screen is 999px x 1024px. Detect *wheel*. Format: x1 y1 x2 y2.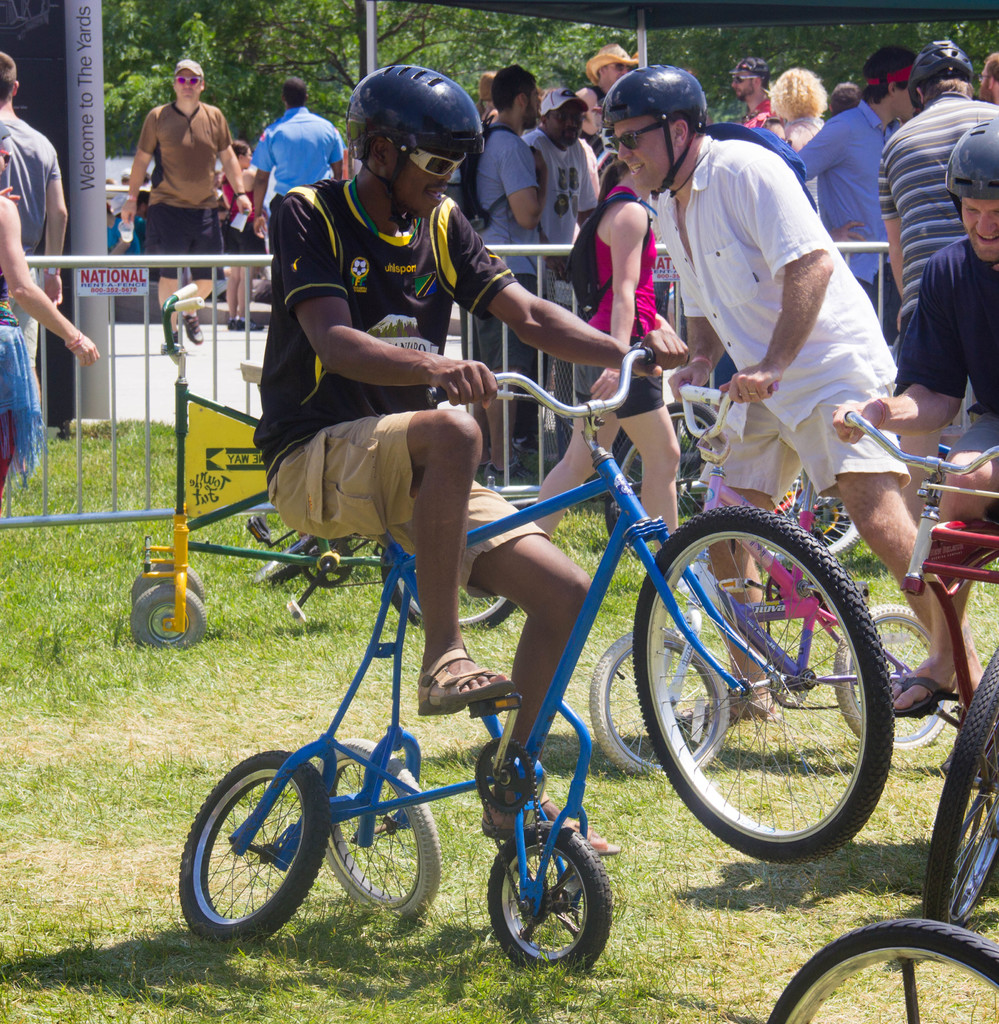
130 585 210 648.
